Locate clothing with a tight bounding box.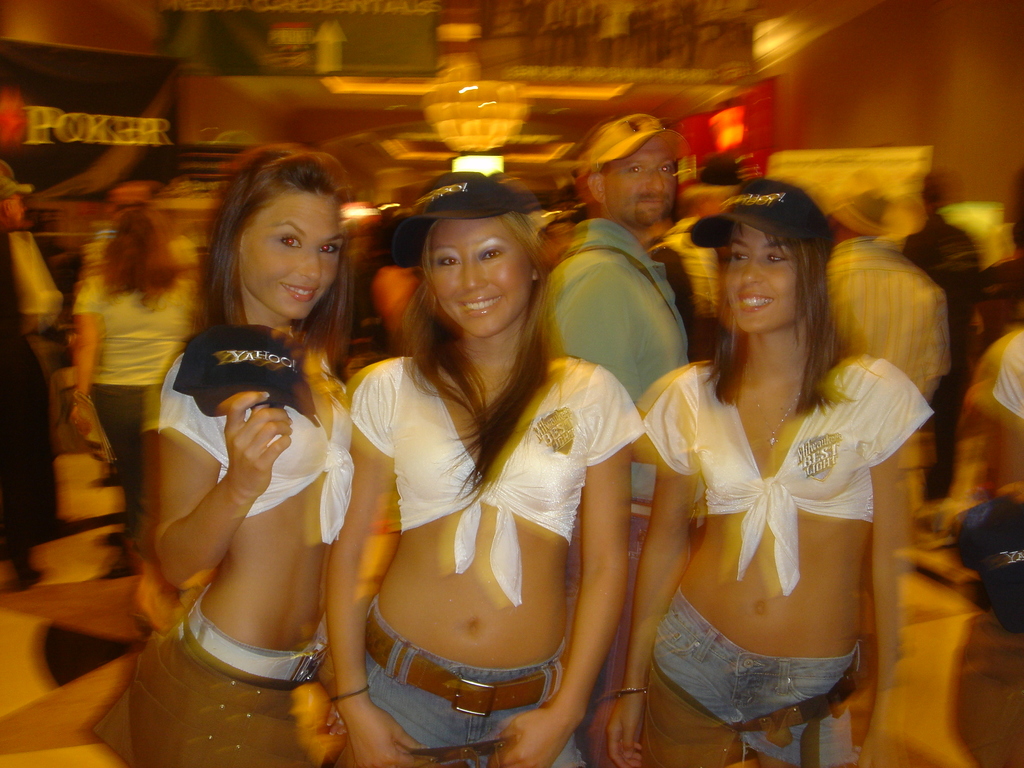
640/333/962/767.
